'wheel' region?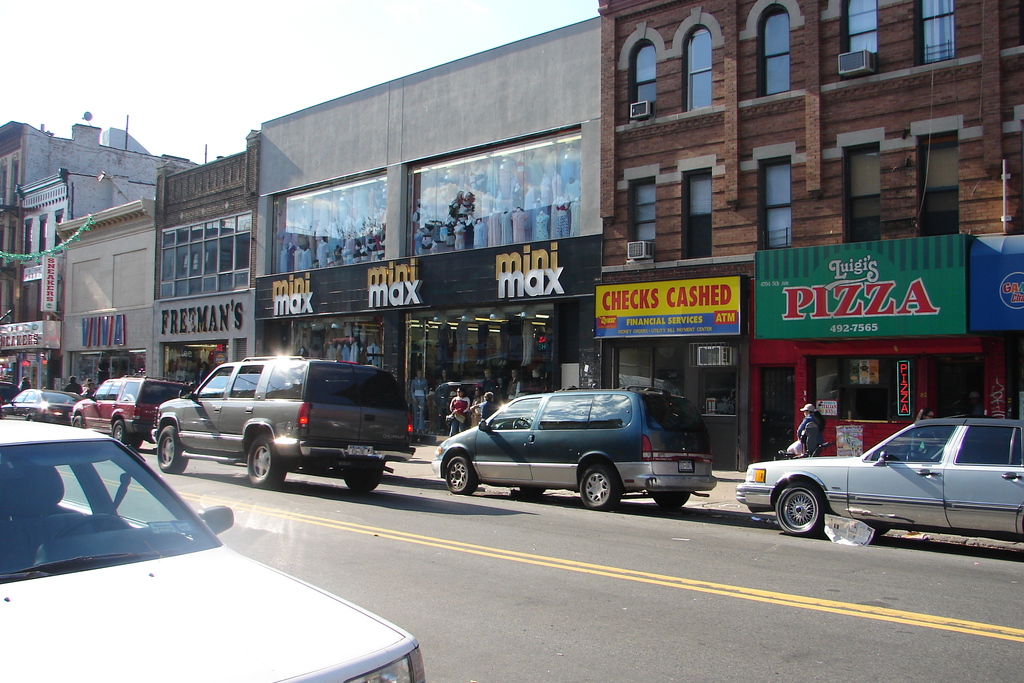
rect(156, 425, 189, 471)
